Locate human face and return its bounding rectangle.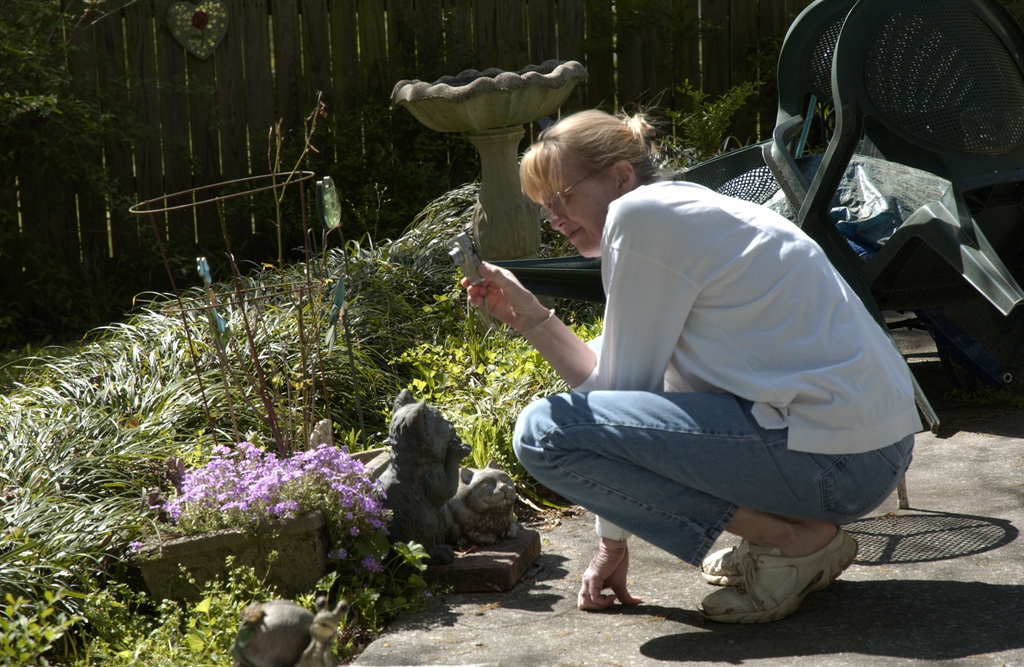
535/136/623/277.
